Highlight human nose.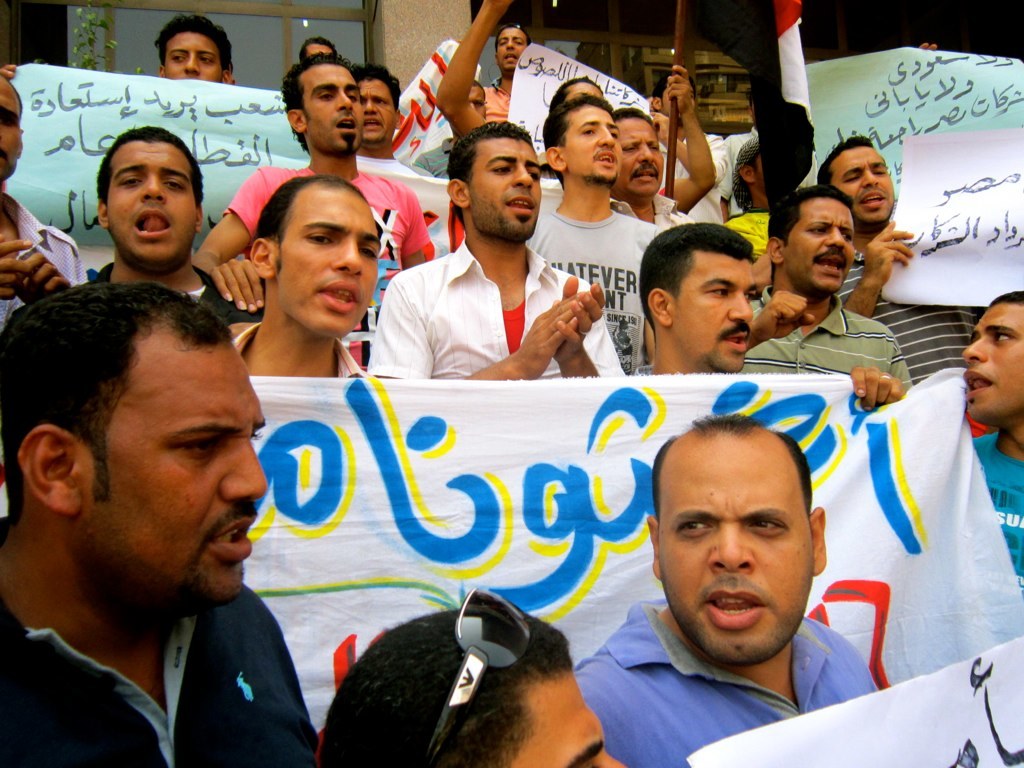
Highlighted region: crop(598, 124, 611, 146).
